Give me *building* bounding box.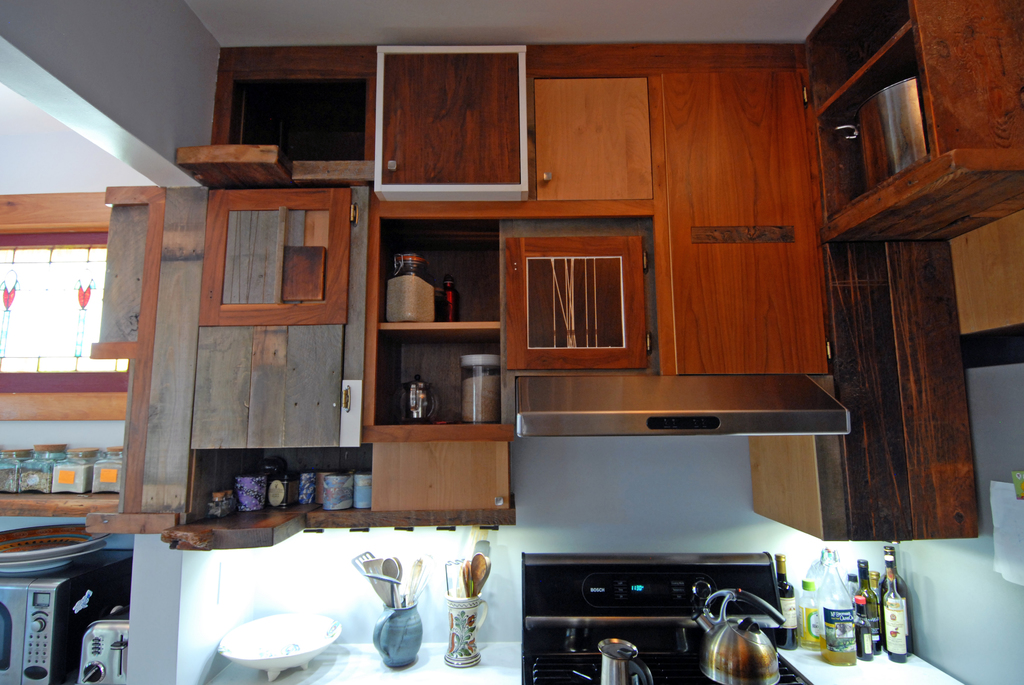
(0,0,1023,684).
